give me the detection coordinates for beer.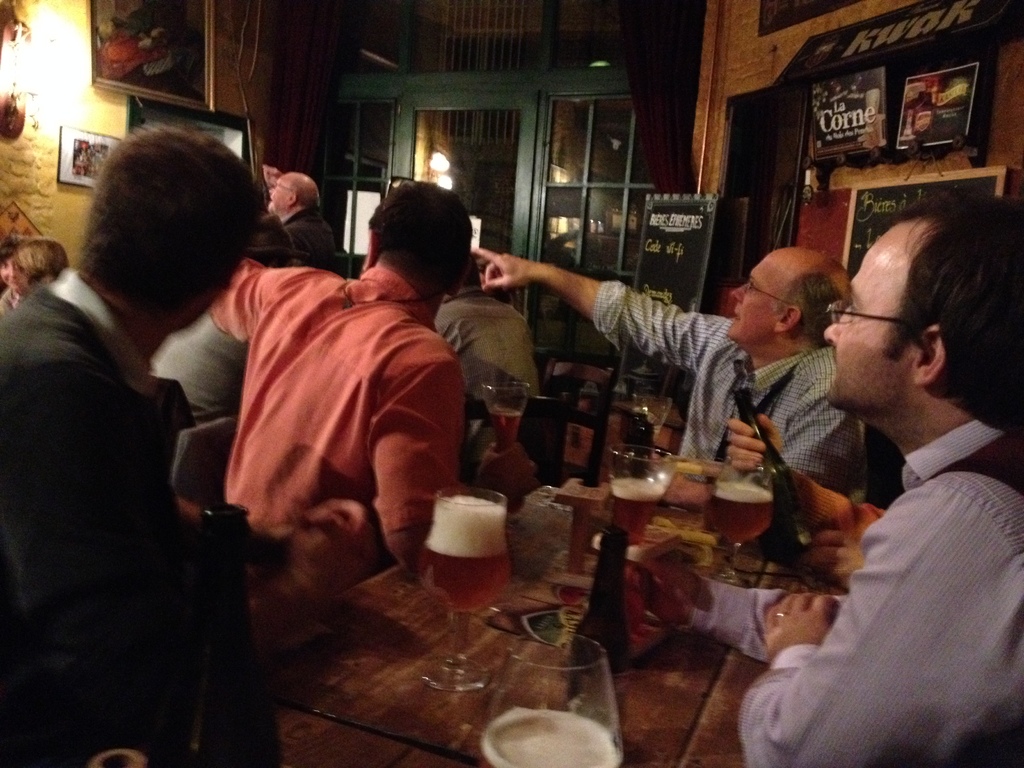
x1=484 y1=380 x2=525 y2=486.
